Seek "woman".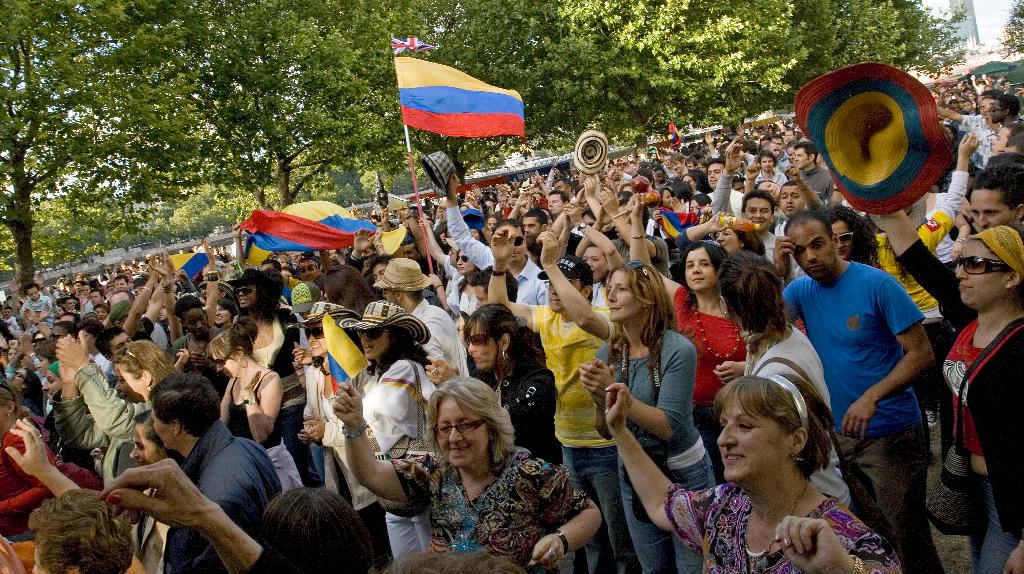
select_region(58, 337, 177, 480).
